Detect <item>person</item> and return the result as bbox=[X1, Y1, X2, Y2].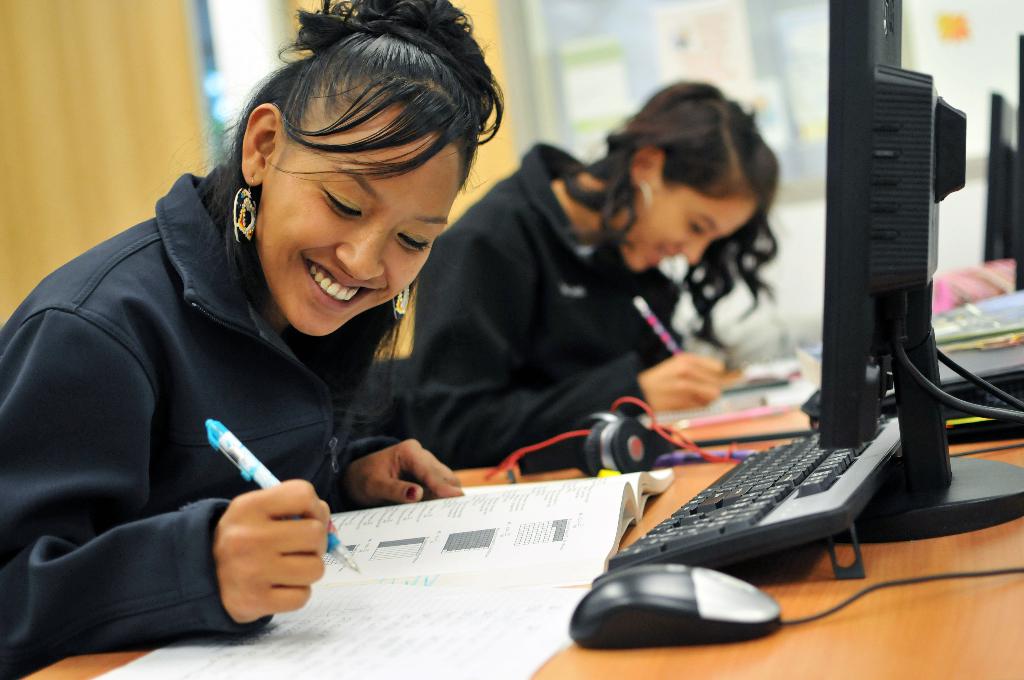
bbox=[0, 0, 517, 677].
